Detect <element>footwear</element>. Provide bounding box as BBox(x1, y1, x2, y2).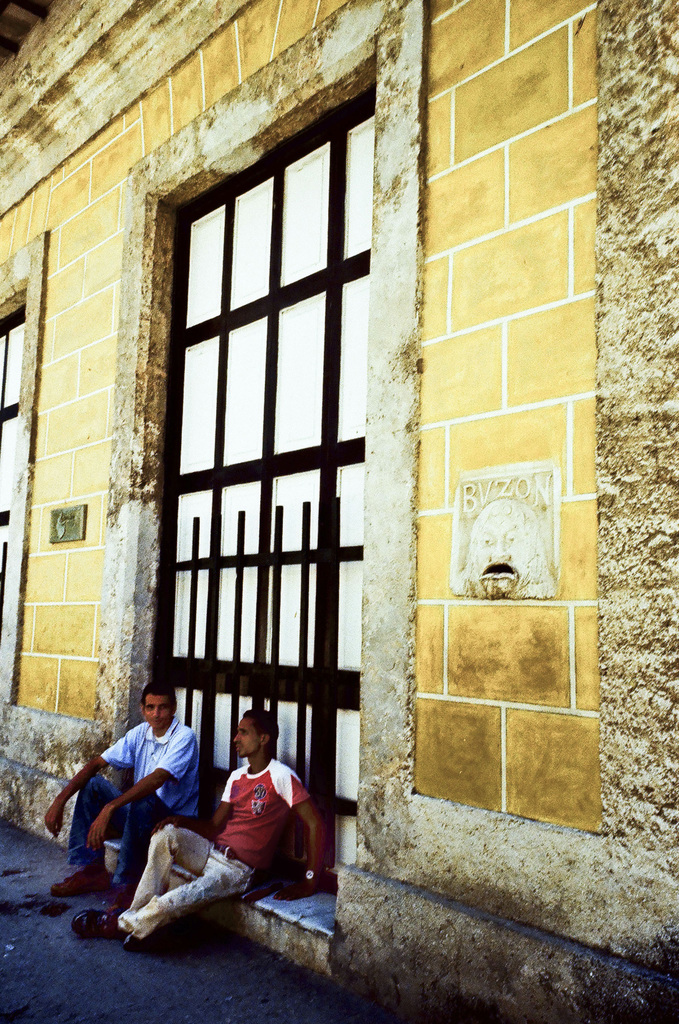
BBox(110, 909, 143, 944).
